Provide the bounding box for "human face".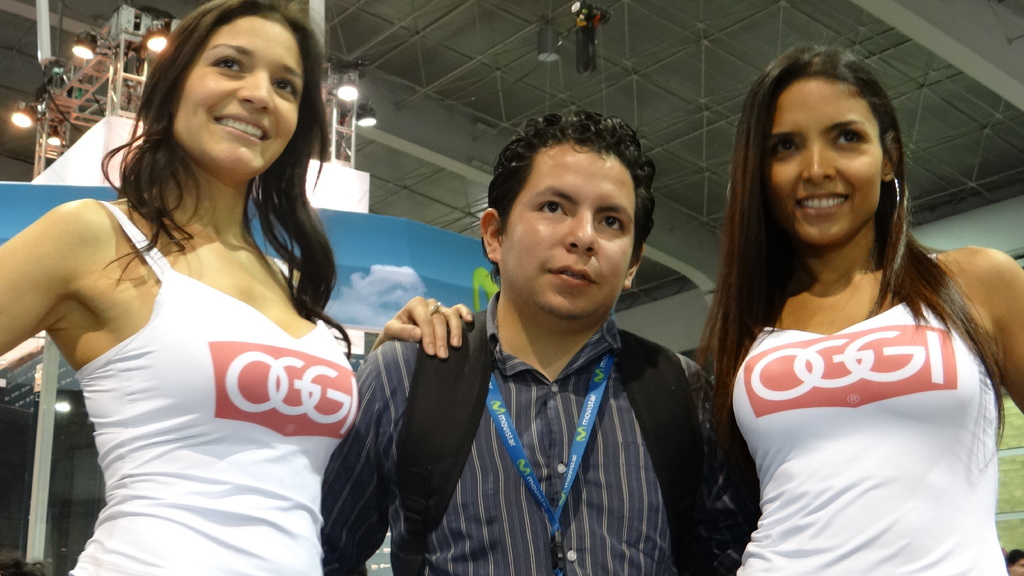
{"left": 500, "top": 143, "right": 637, "bottom": 319}.
